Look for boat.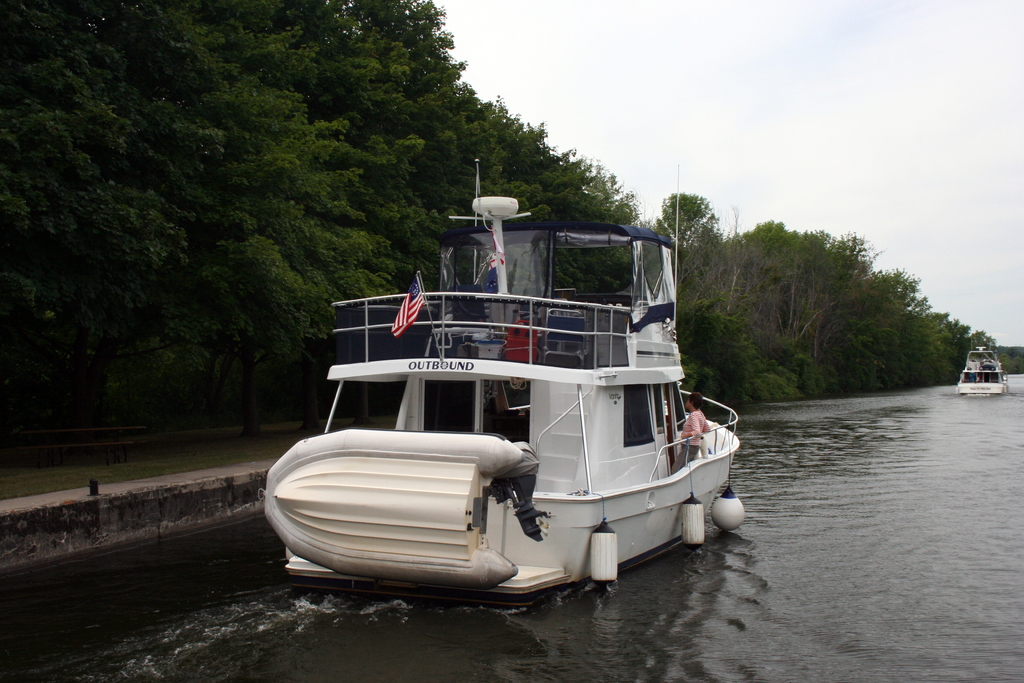
Found: 952, 345, 1012, 399.
